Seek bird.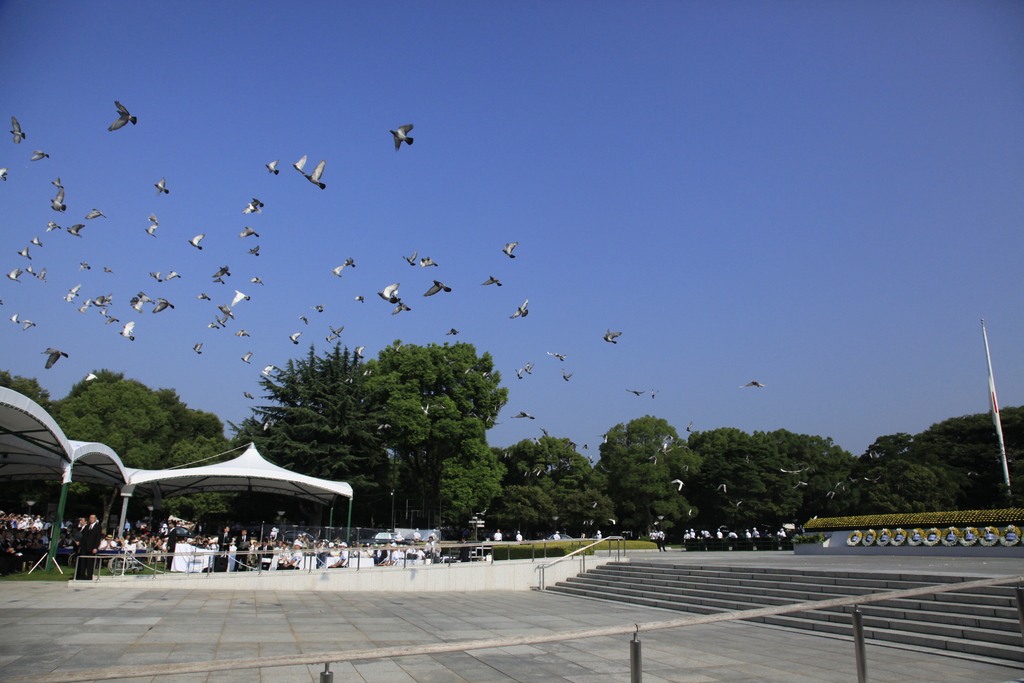
[107,99,133,134].
